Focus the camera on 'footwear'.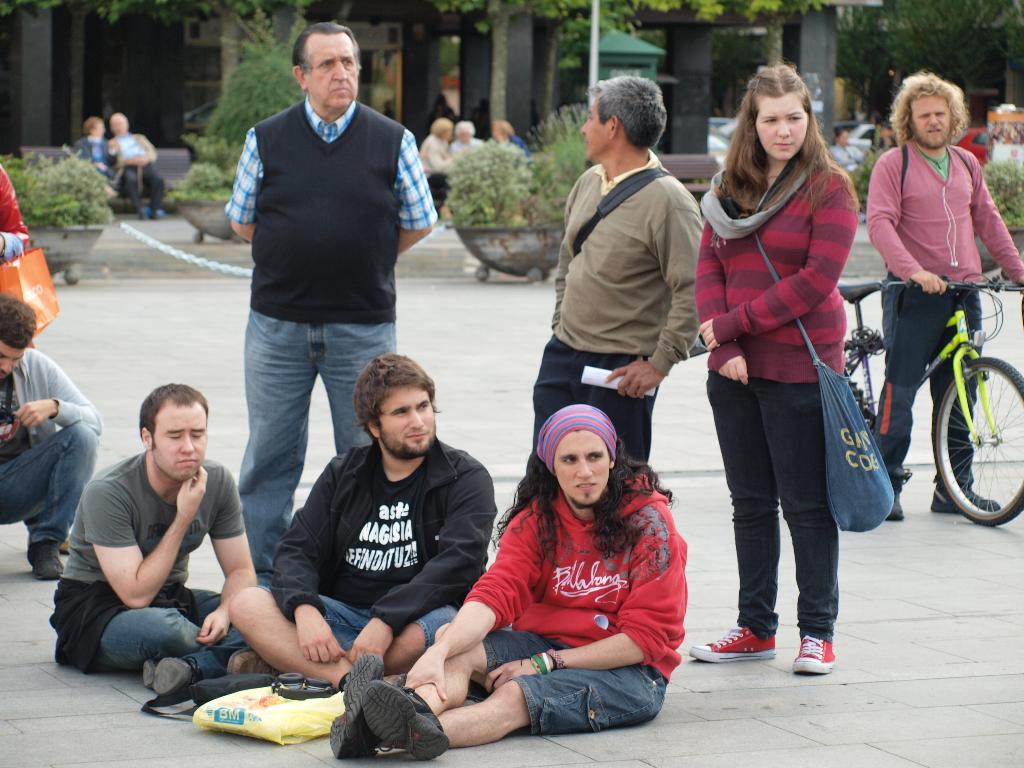
Focus region: box(24, 540, 74, 585).
